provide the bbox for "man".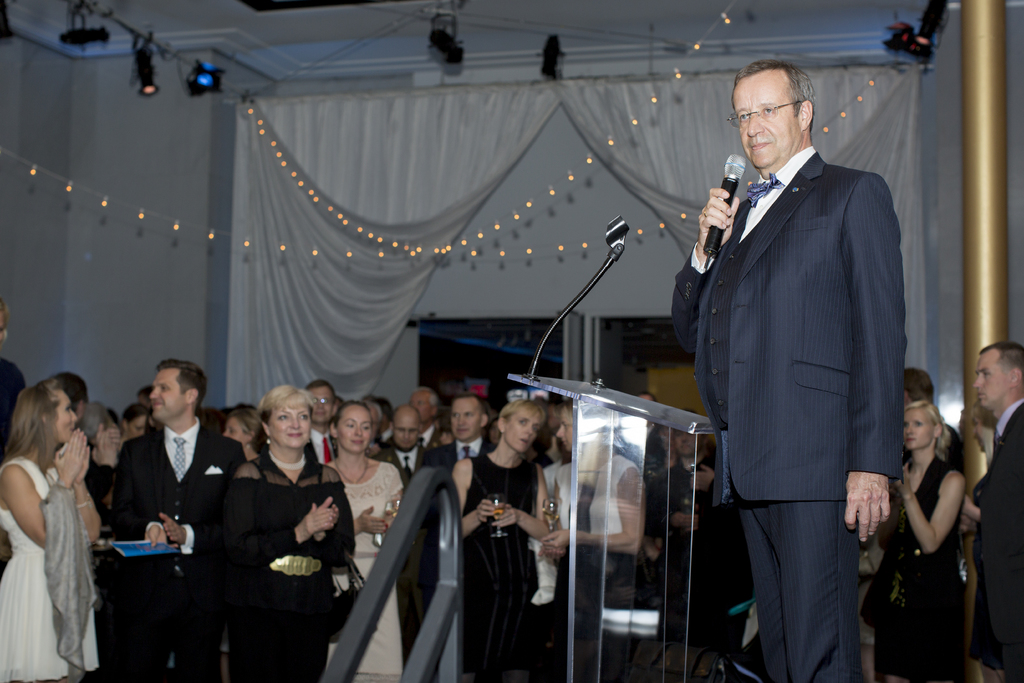
region(965, 332, 1023, 682).
